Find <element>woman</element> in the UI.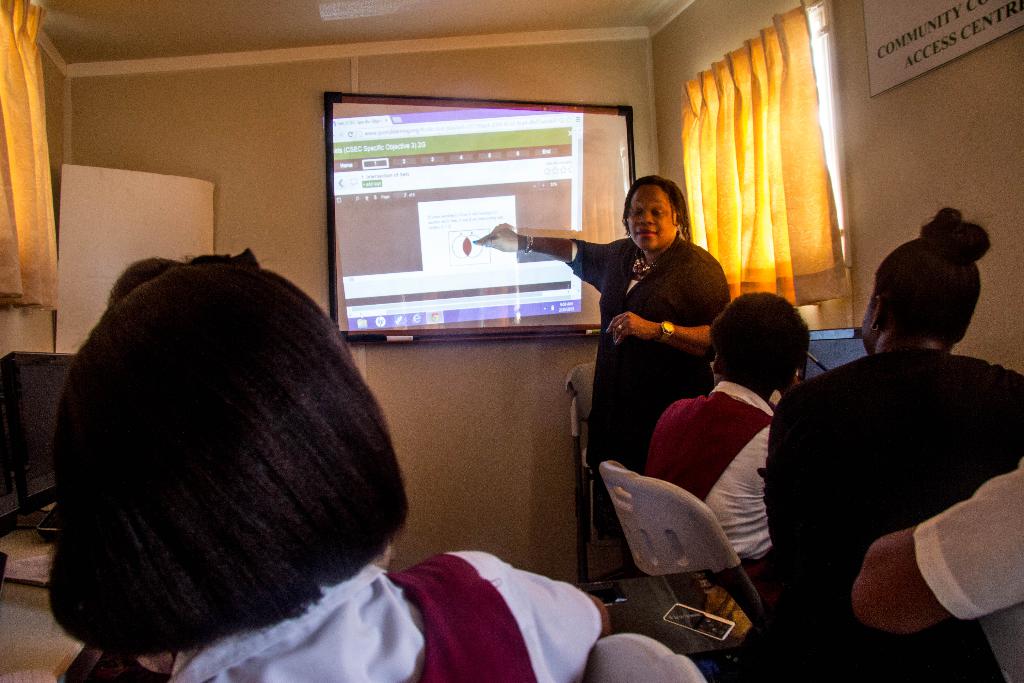
UI element at 758:208:1023:682.
